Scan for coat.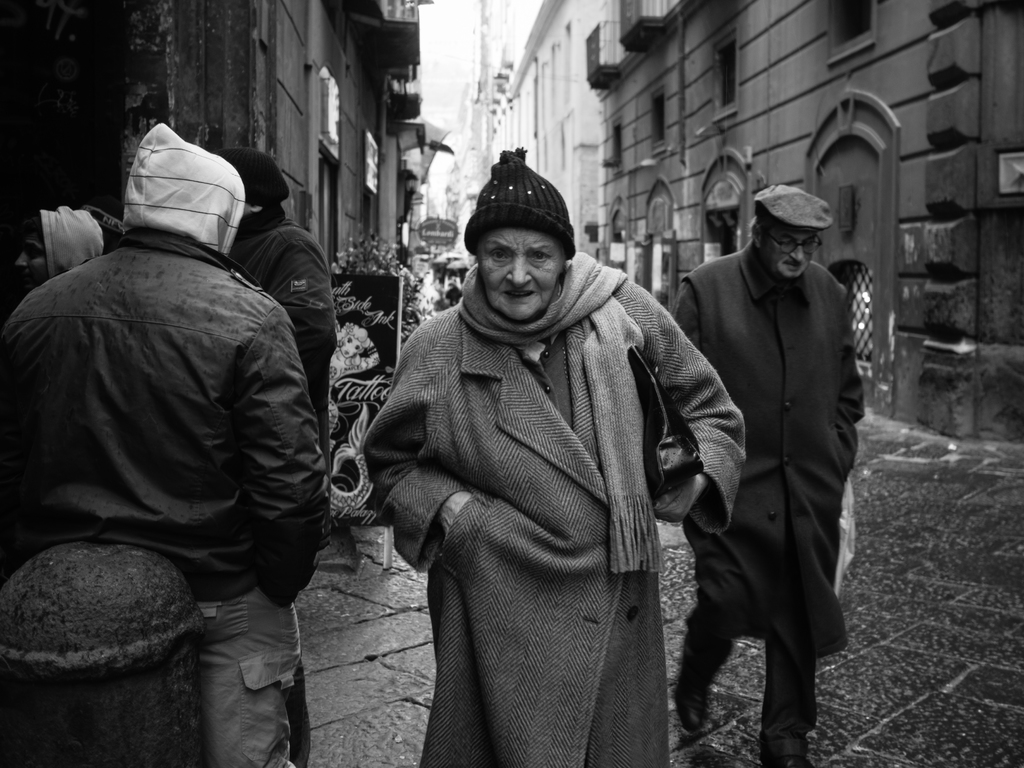
Scan result: Rect(689, 183, 886, 675).
